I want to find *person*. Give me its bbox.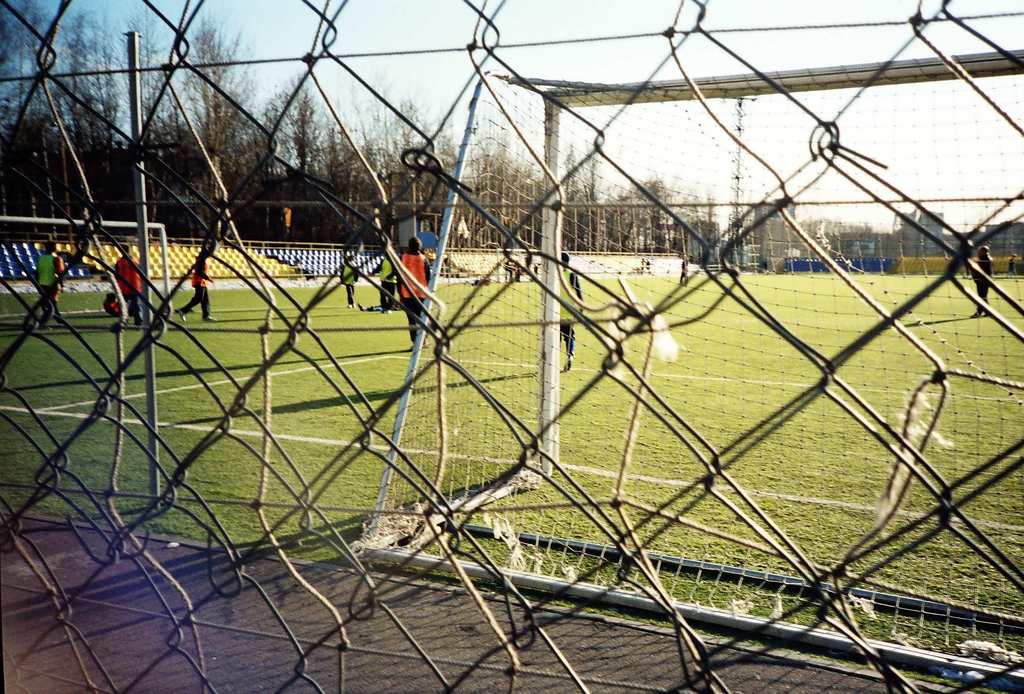
[32, 240, 66, 331].
